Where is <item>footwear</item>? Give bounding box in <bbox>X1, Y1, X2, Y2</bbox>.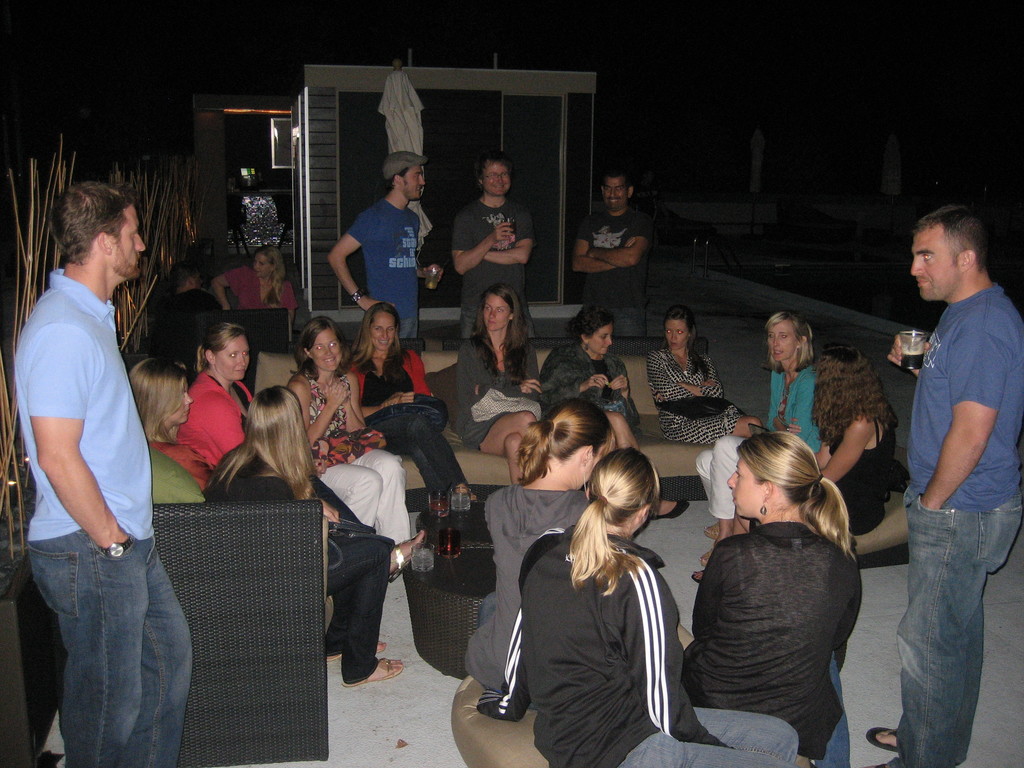
<bbox>649, 497, 691, 521</bbox>.
